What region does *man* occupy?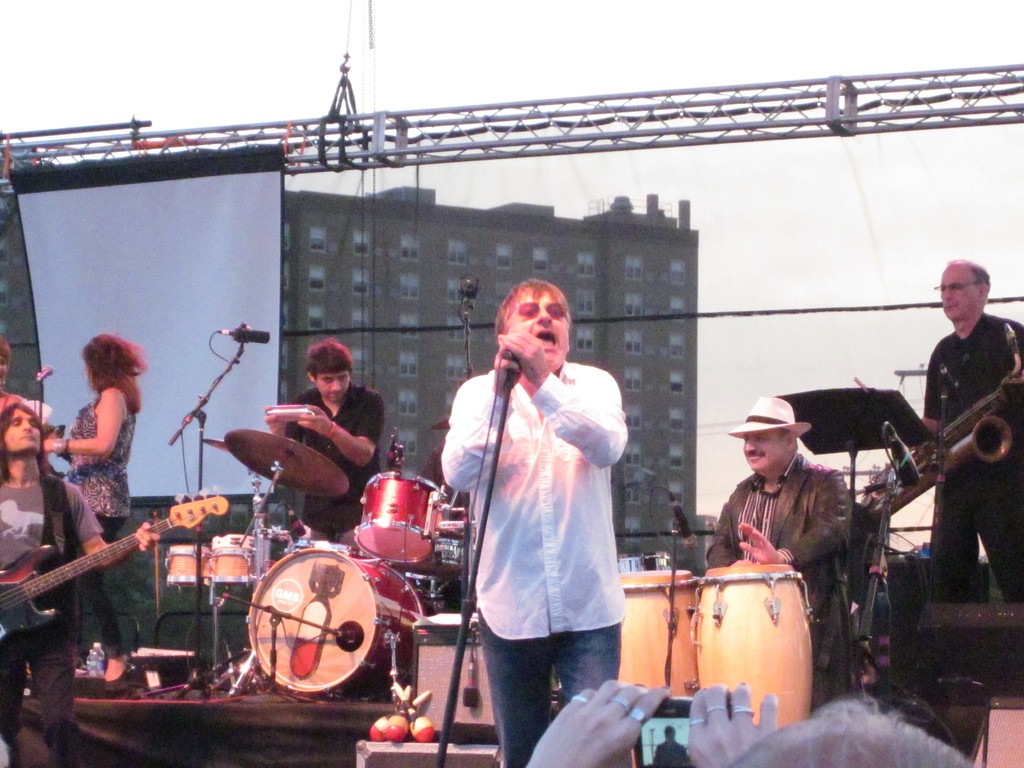
441 276 647 753.
